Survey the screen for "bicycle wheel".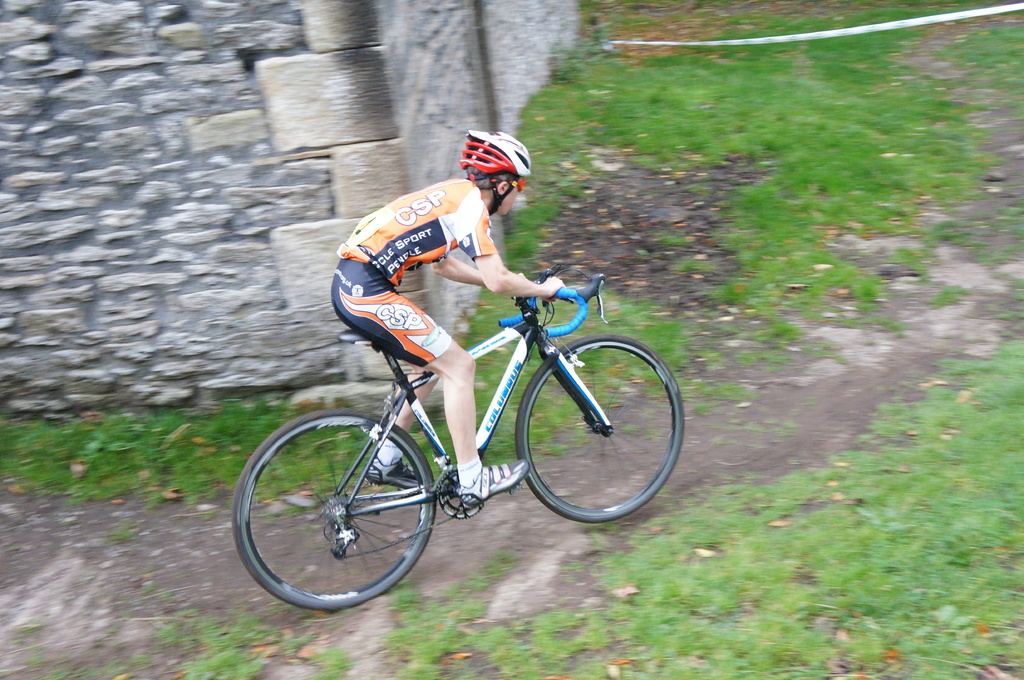
Survey found: box=[518, 336, 685, 524].
